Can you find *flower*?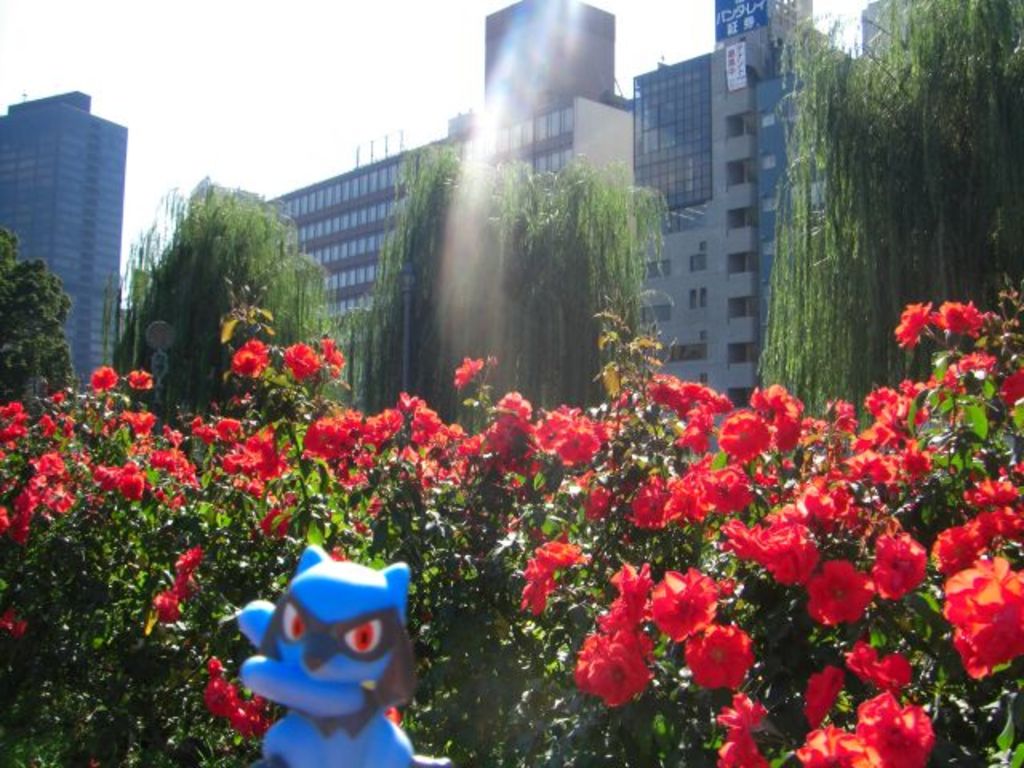
Yes, bounding box: bbox=[574, 614, 661, 722].
